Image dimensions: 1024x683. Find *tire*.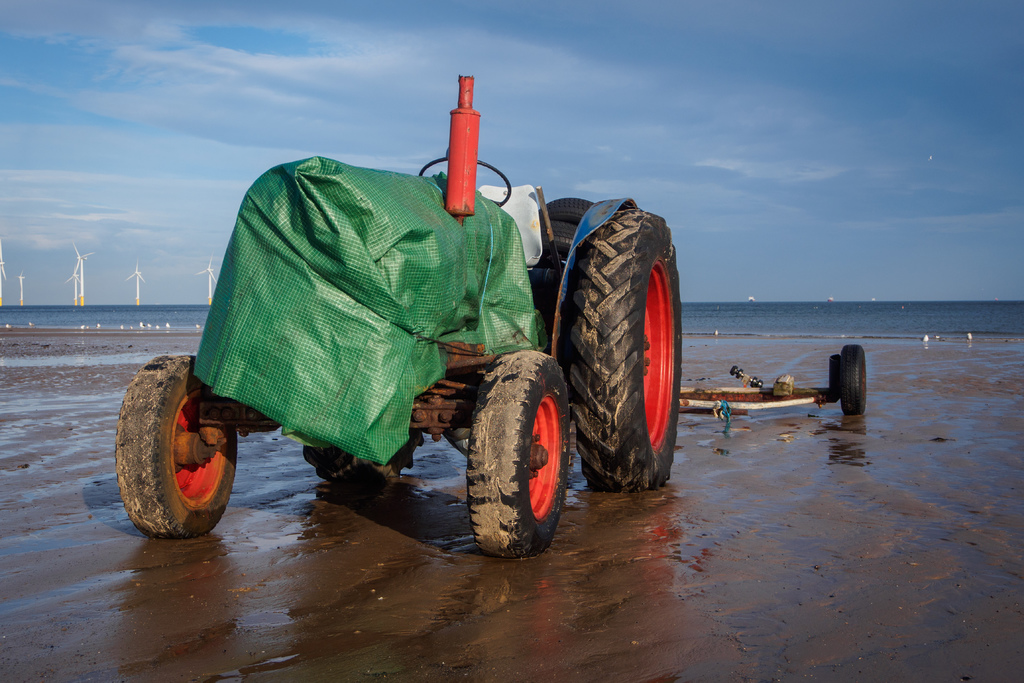
select_region(540, 195, 597, 226).
